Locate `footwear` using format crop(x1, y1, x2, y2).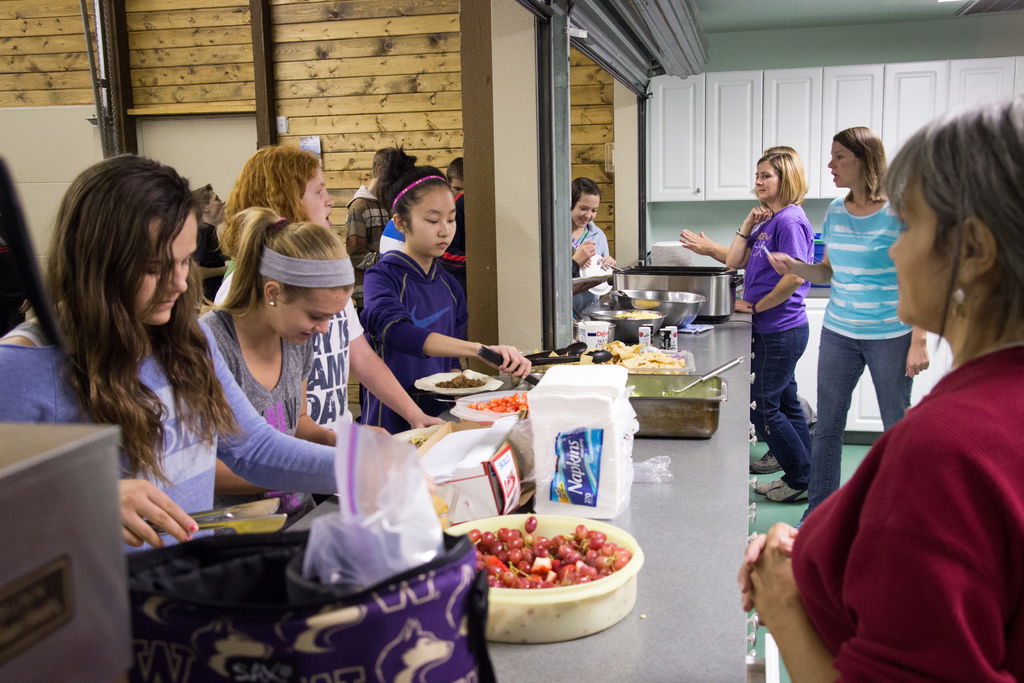
crop(769, 483, 807, 506).
